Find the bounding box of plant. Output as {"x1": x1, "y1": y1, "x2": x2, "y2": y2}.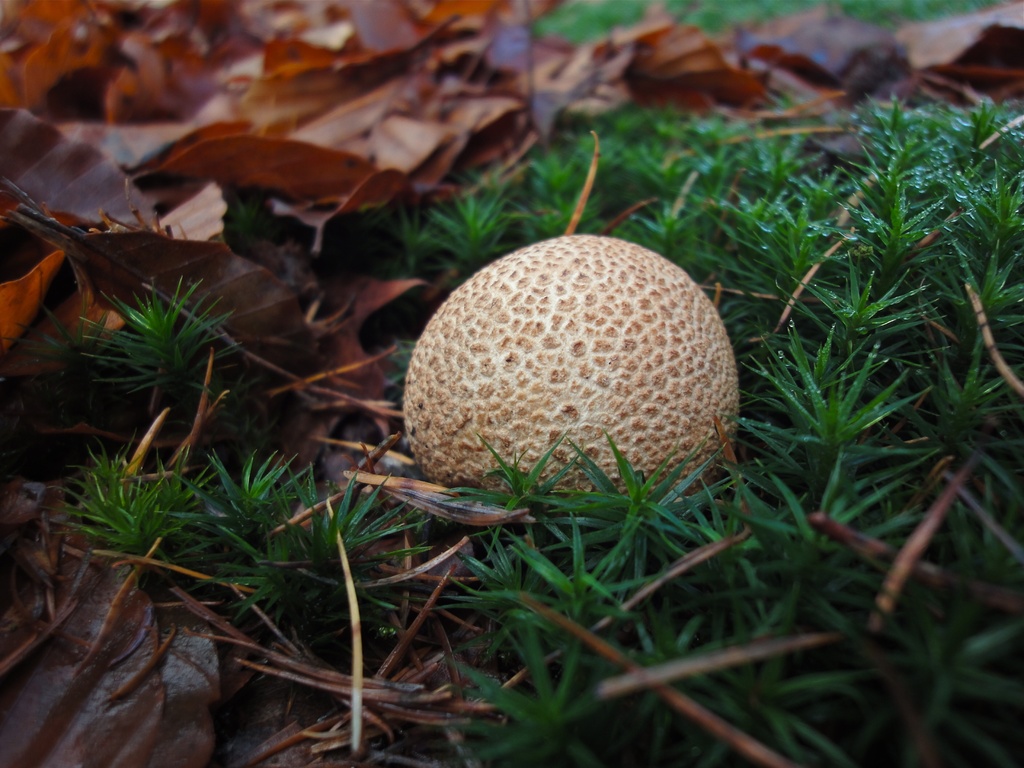
{"x1": 527, "y1": 1, "x2": 644, "y2": 49}.
